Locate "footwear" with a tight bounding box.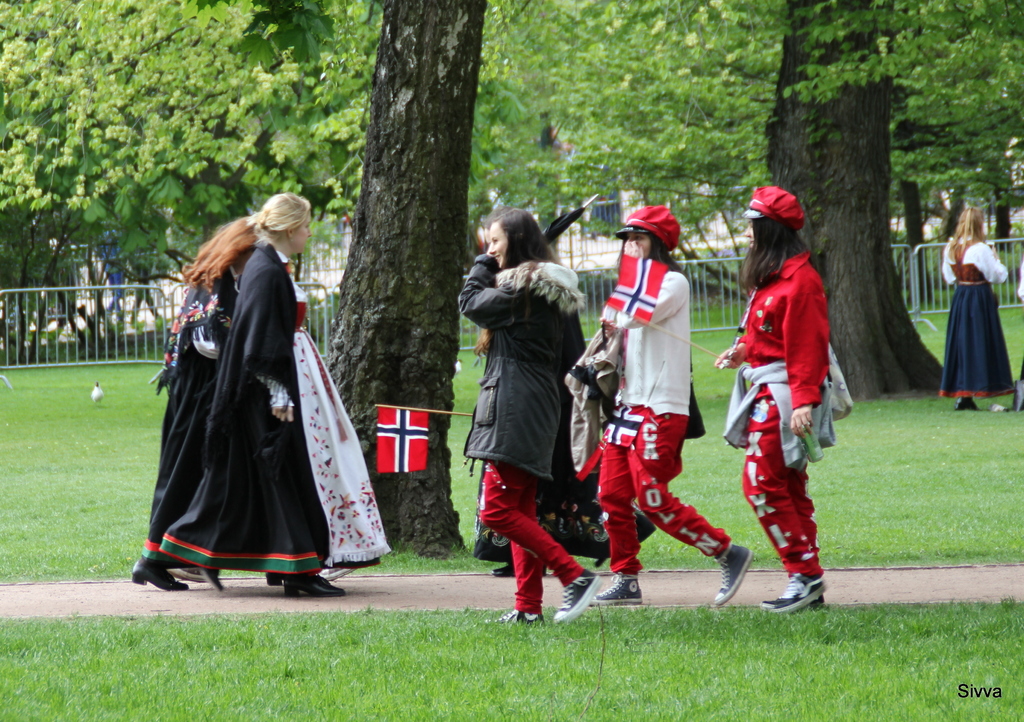
(x1=261, y1=559, x2=289, y2=596).
